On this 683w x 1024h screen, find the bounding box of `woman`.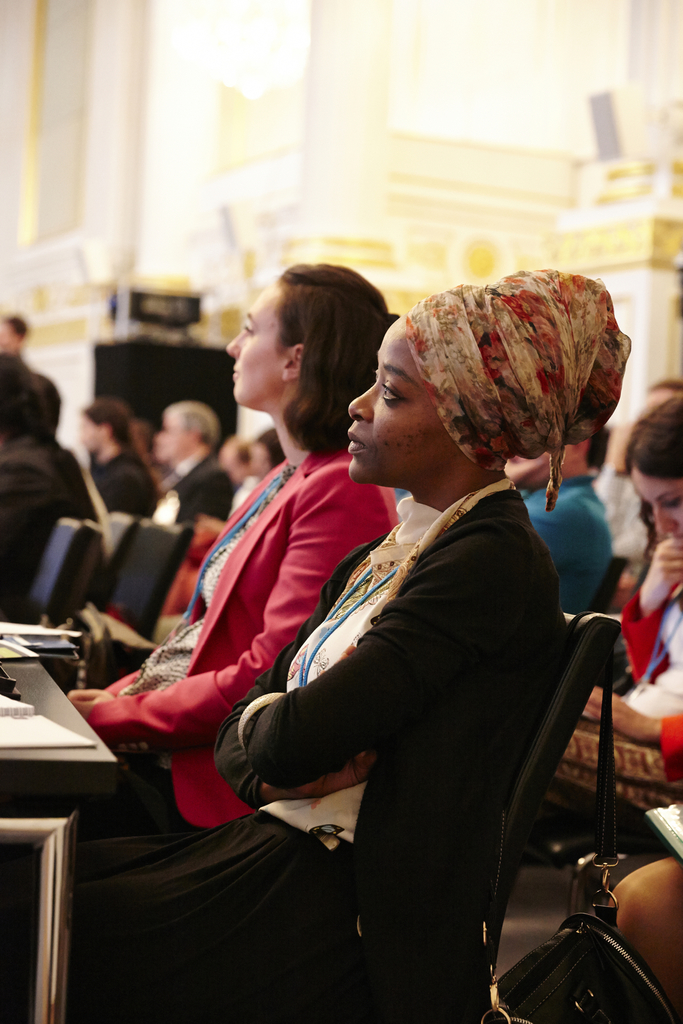
Bounding box: crop(583, 396, 682, 759).
